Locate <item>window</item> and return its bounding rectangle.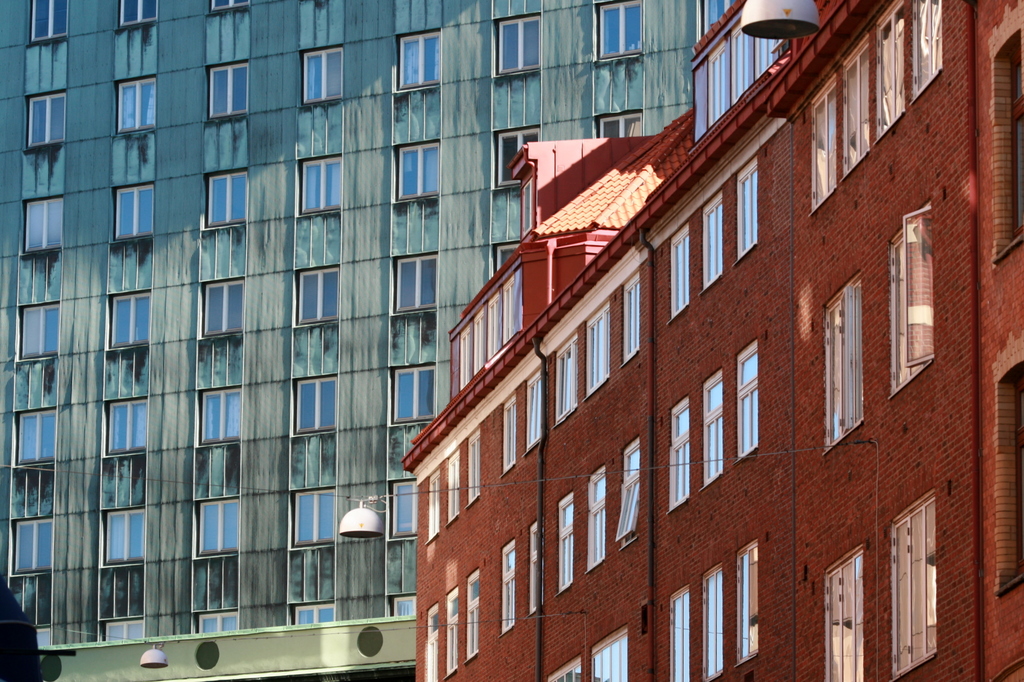
x1=24, y1=91, x2=61, y2=151.
